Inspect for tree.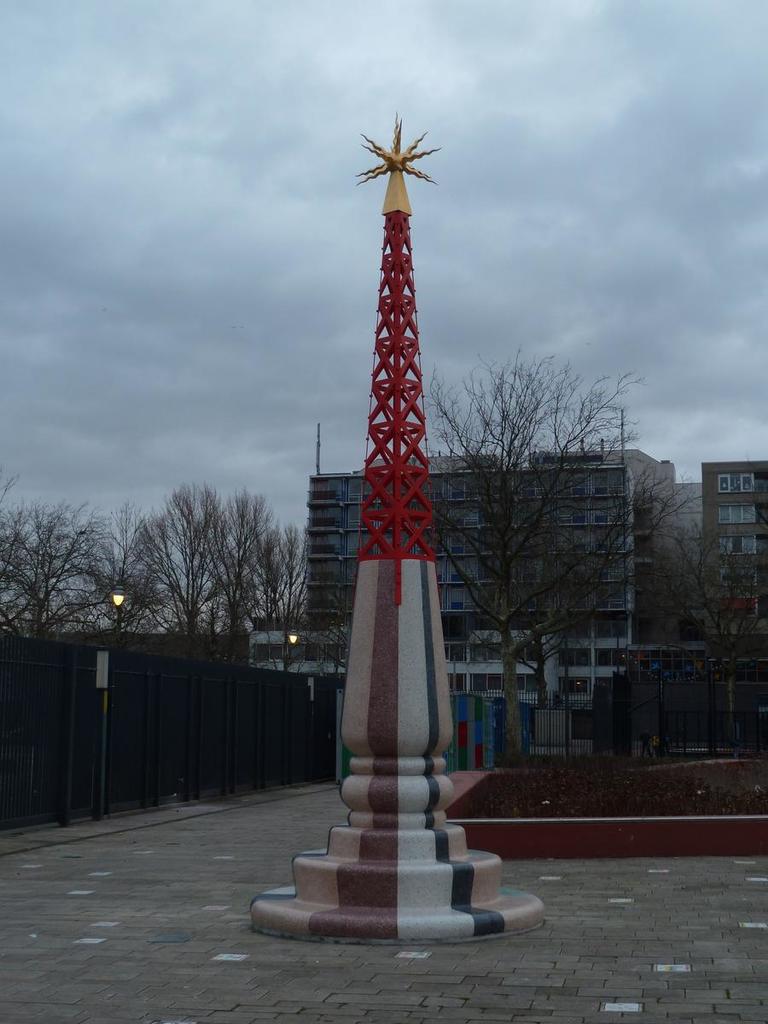
Inspection: 659,527,767,754.
